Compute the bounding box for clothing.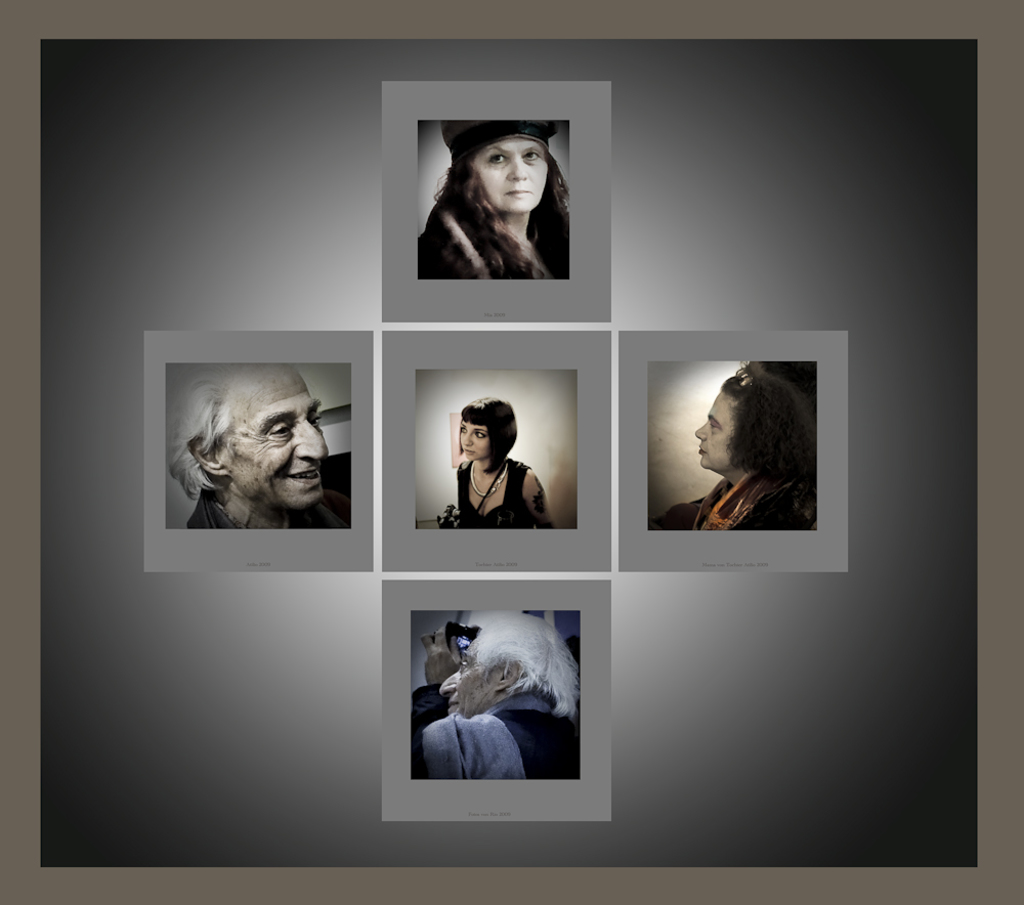
[421, 164, 623, 284].
